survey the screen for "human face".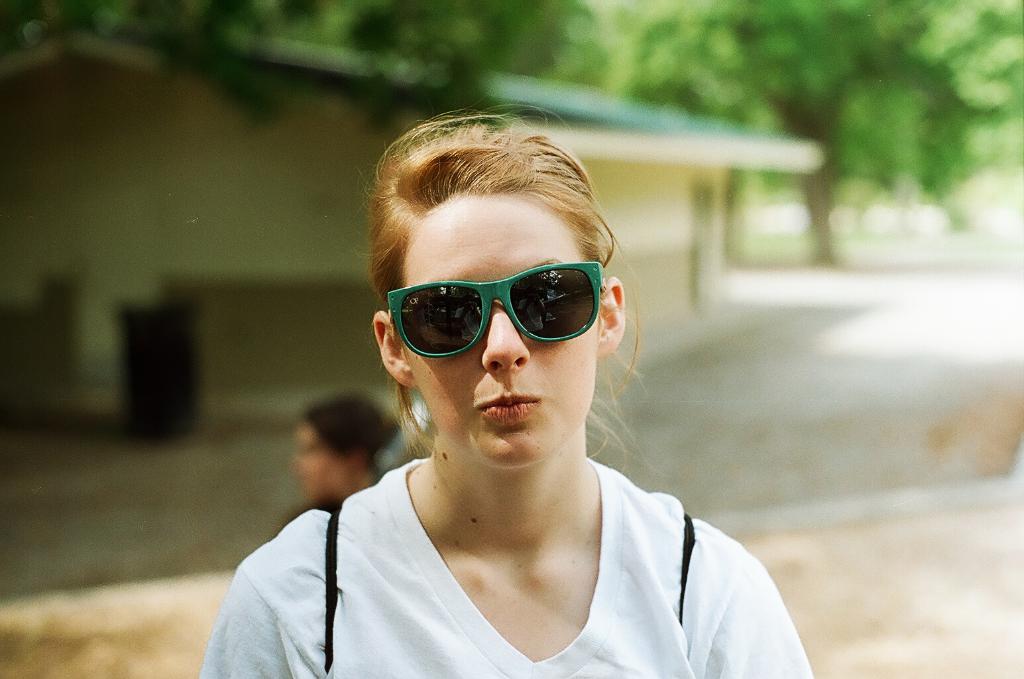
Survey found: detection(398, 194, 600, 469).
